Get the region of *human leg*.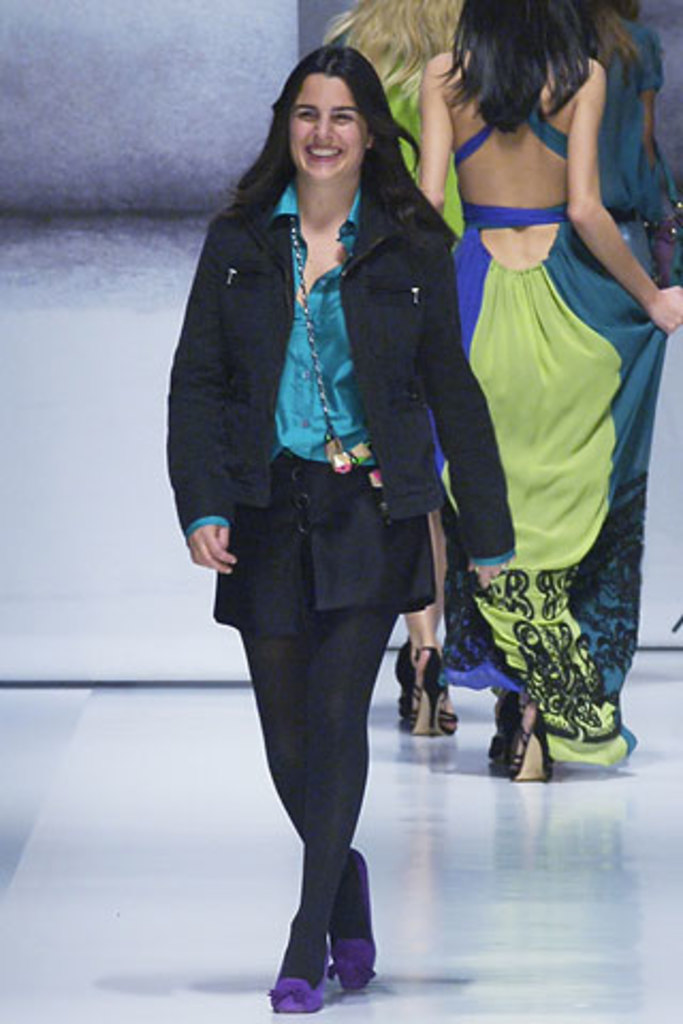
(left=265, top=461, right=431, bottom=1015).
